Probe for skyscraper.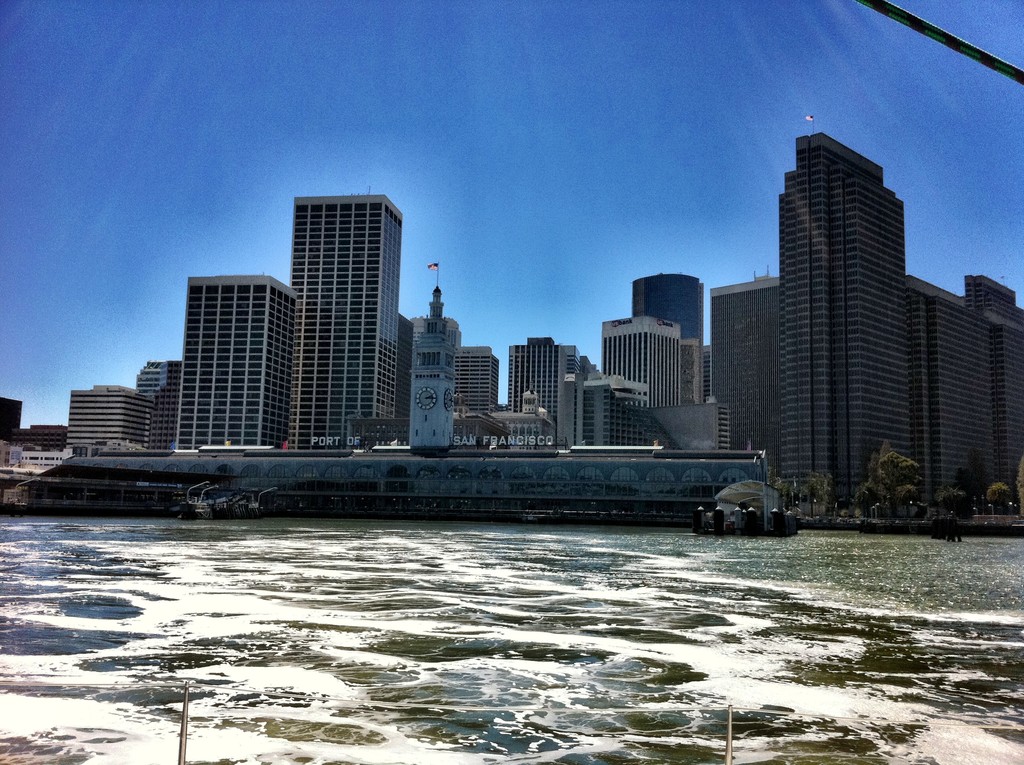
Probe result: bbox=(758, 113, 1021, 515).
